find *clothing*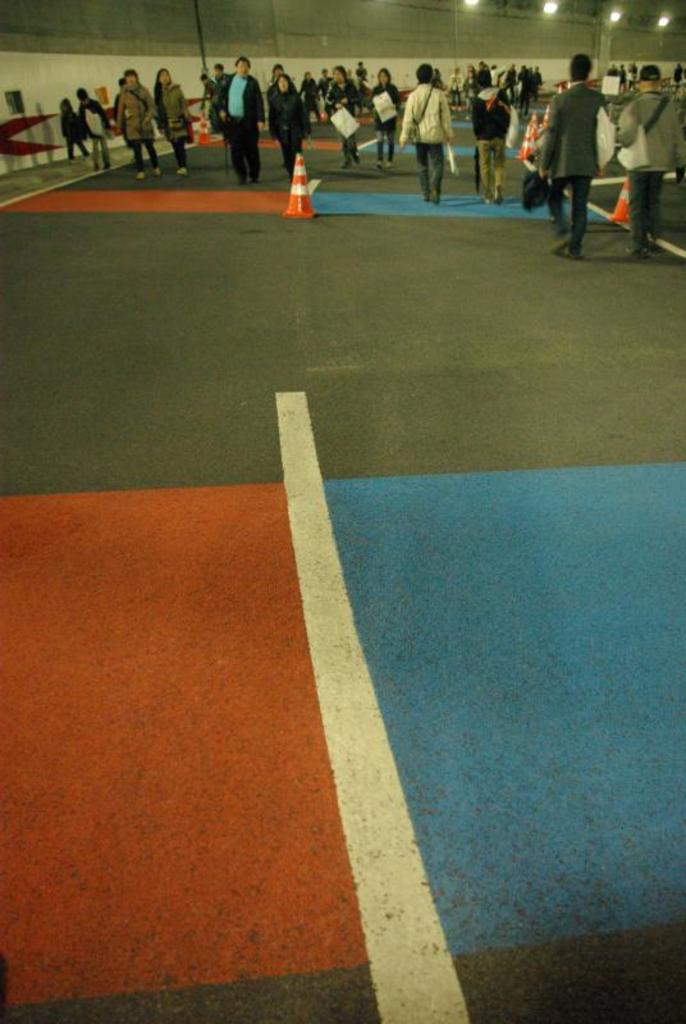
[110, 82, 119, 99]
